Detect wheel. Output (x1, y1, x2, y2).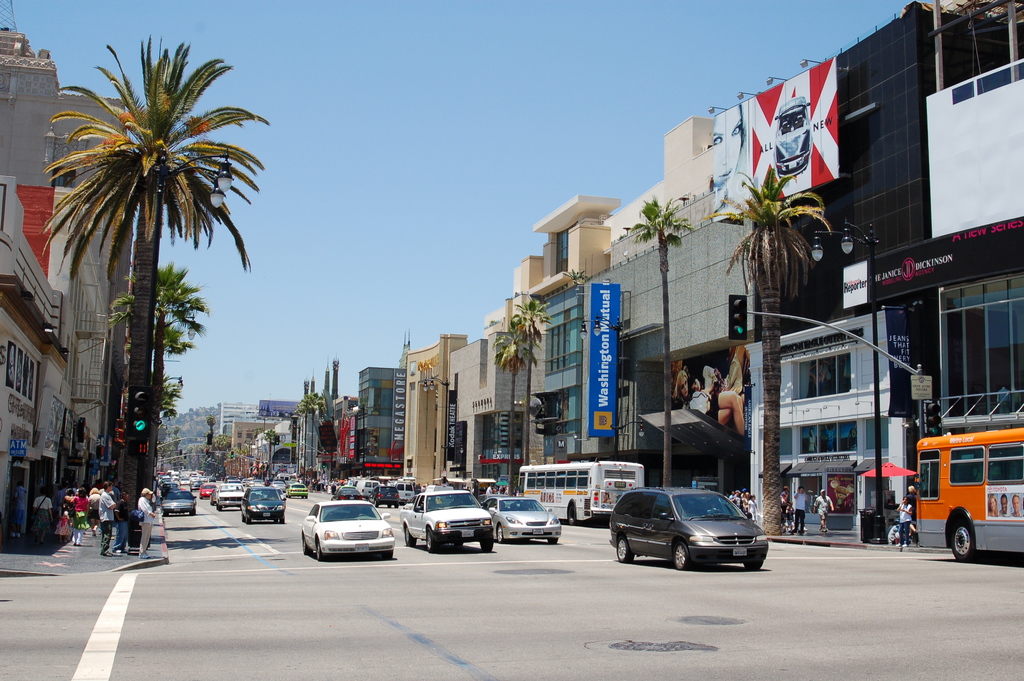
(279, 518, 286, 526).
